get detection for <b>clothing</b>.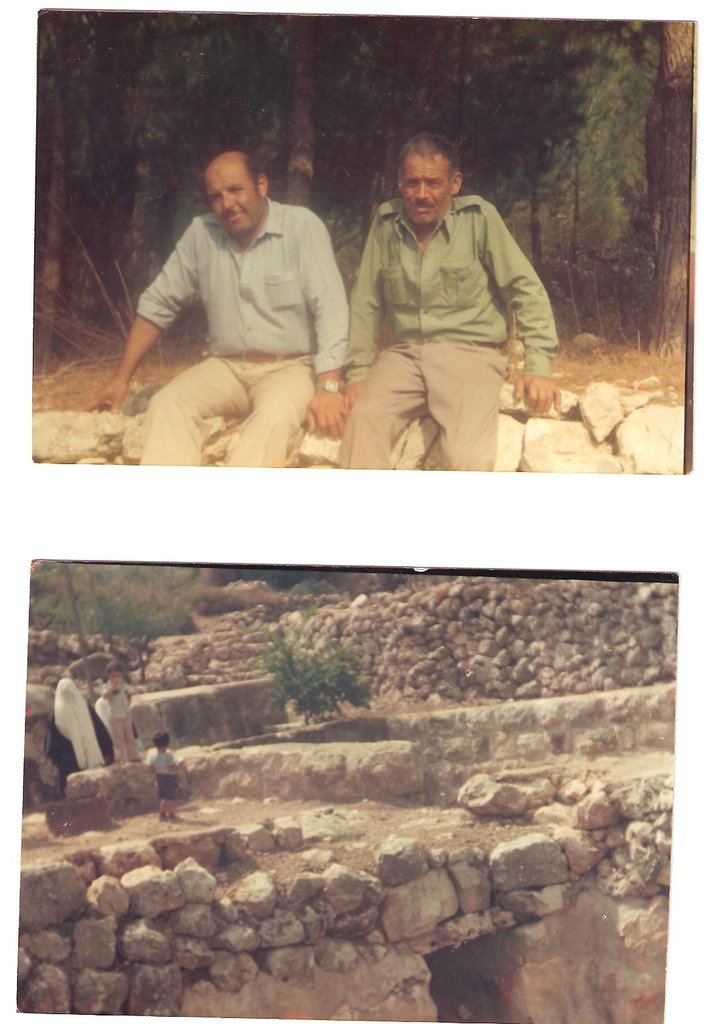
Detection: detection(150, 743, 178, 803).
